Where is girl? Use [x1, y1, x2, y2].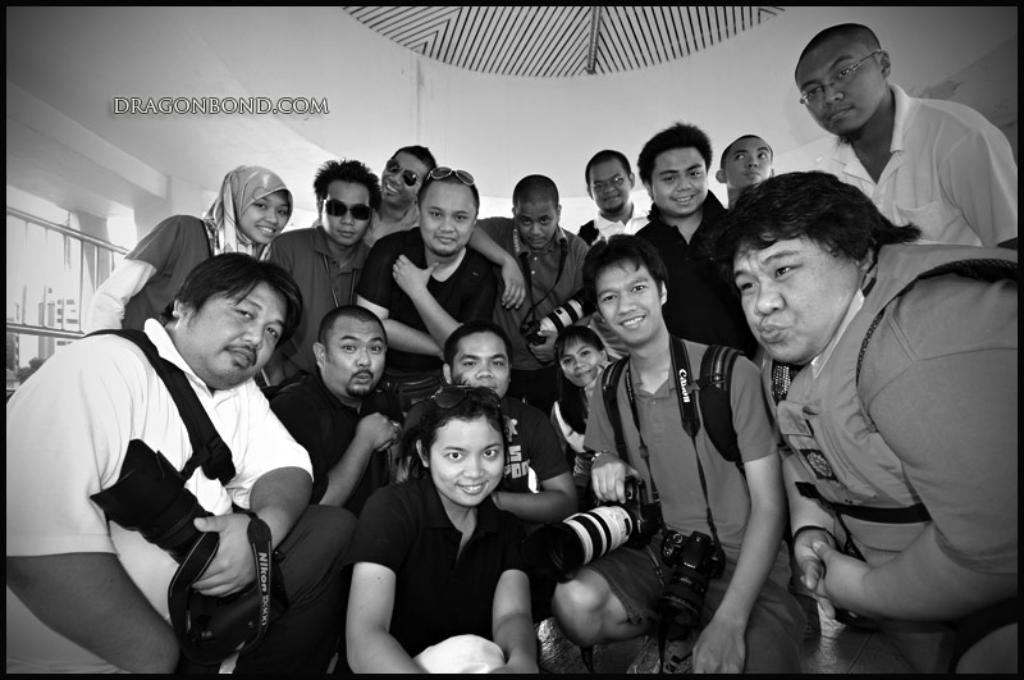
[82, 159, 292, 334].
